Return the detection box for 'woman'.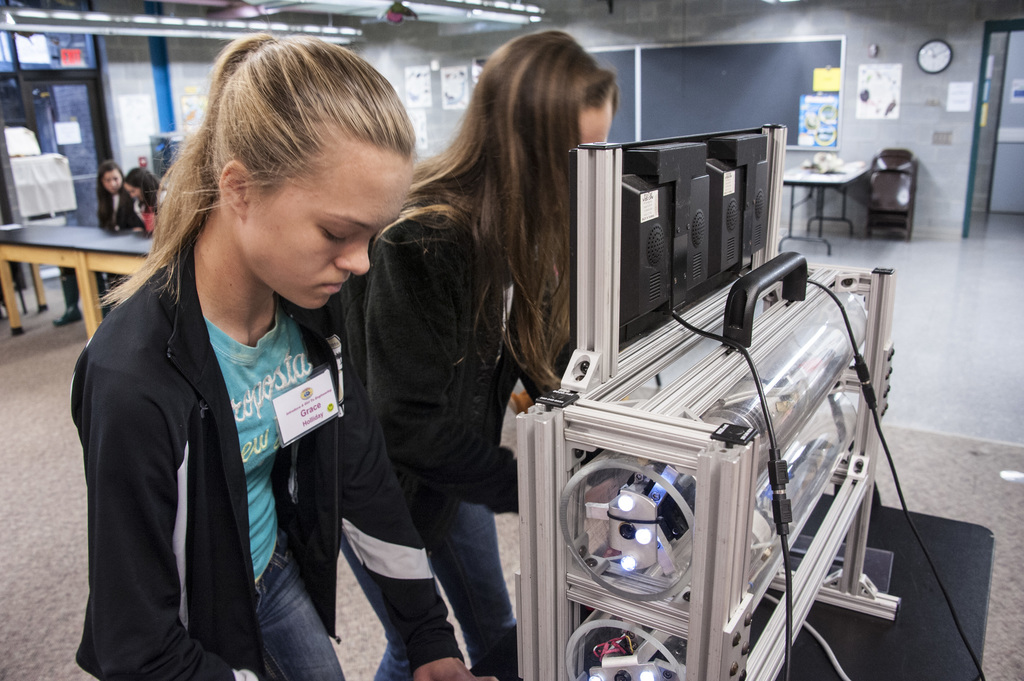
box(124, 172, 165, 229).
